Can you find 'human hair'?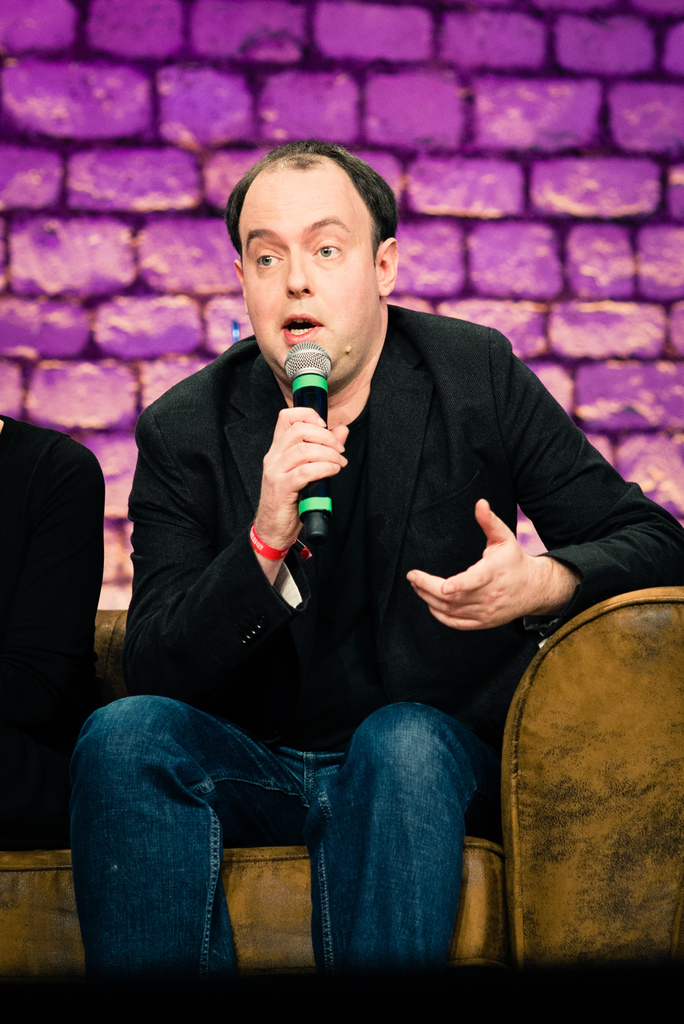
Yes, bounding box: x1=227 y1=130 x2=400 y2=264.
